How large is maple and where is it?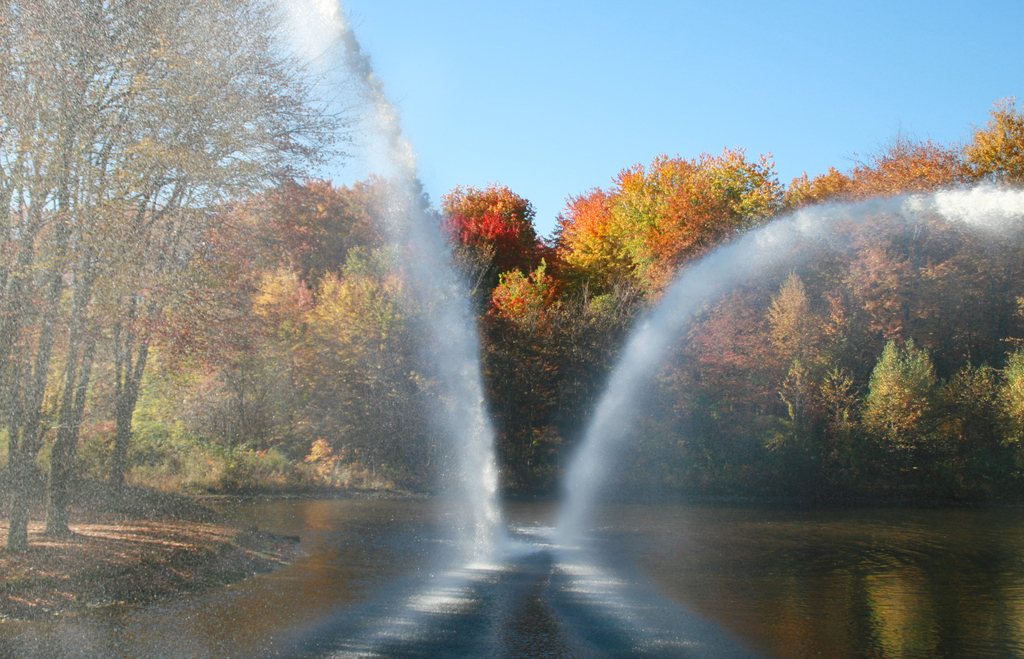
Bounding box: bbox(790, 126, 1011, 361).
